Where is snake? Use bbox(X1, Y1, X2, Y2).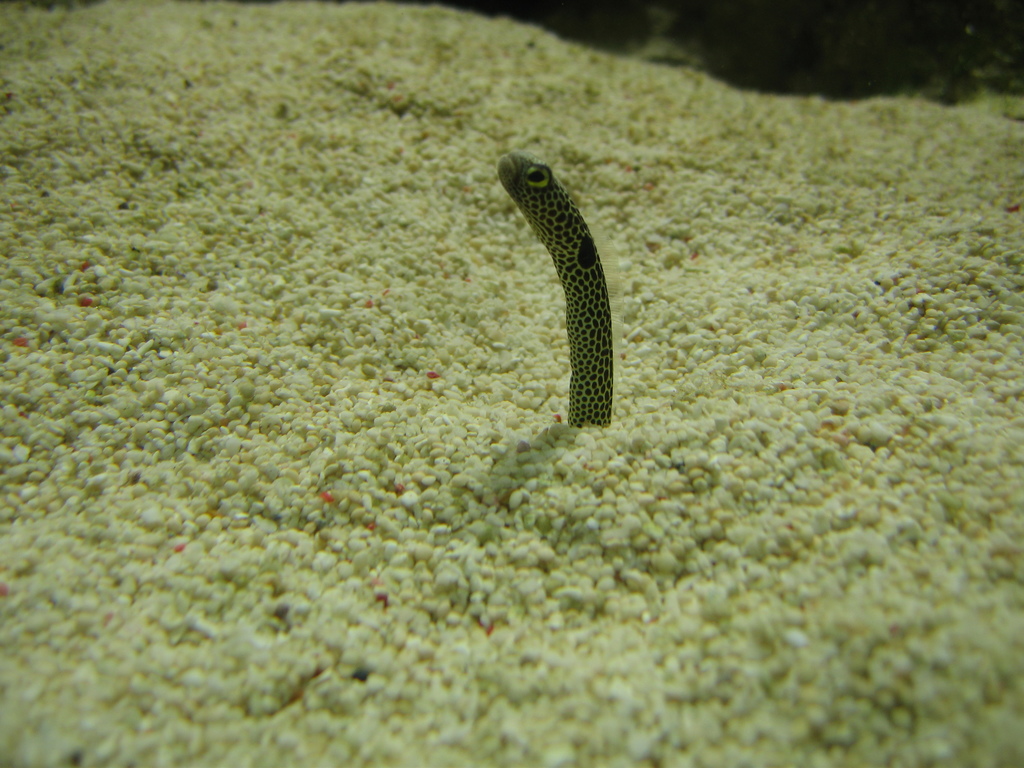
bbox(496, 148, 612, 426).
